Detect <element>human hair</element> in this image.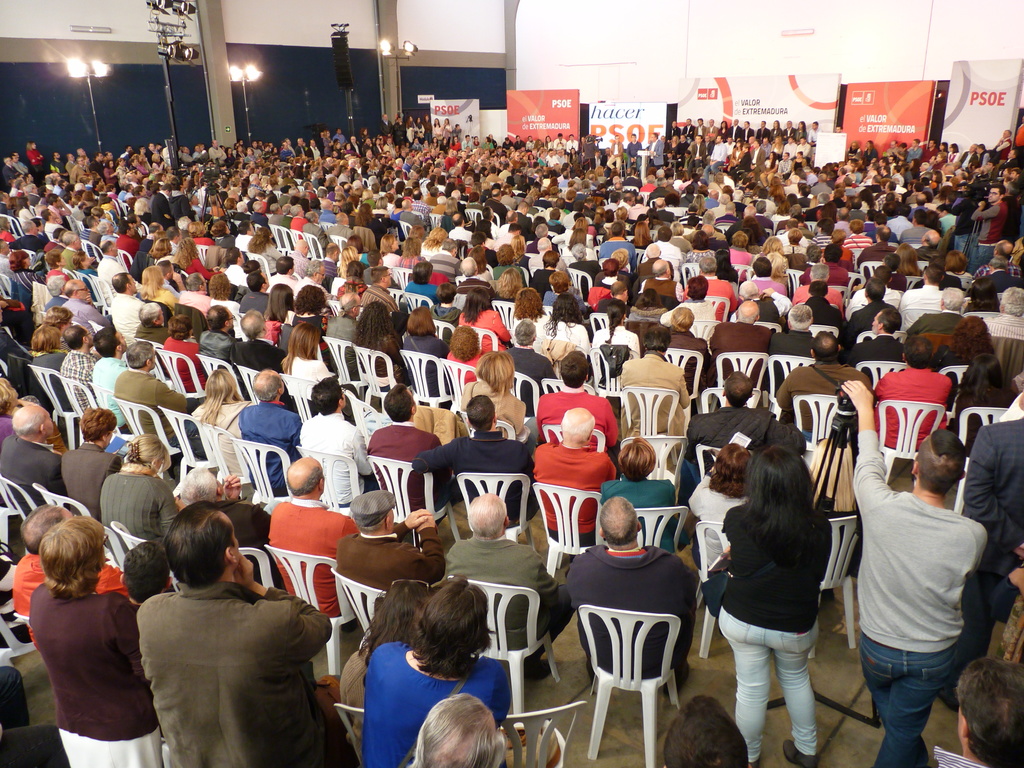
Detection: (left=310, top=376, right=345, bottom=417).
